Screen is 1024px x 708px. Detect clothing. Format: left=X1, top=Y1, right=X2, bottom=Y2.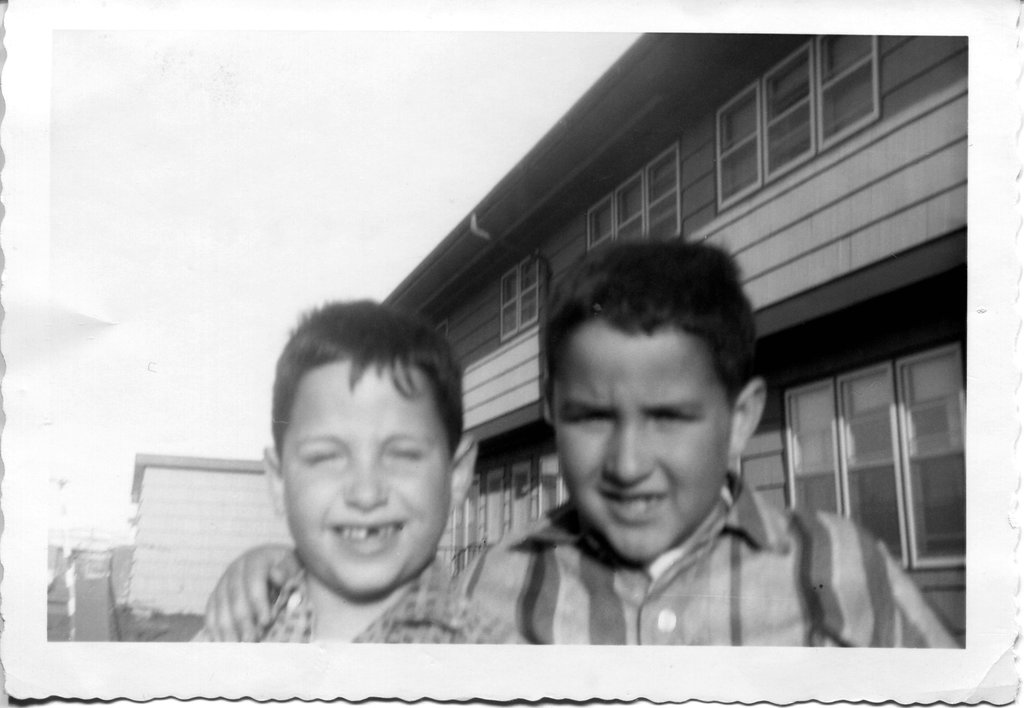
left=191, top=544, right=484, bottom=654.
